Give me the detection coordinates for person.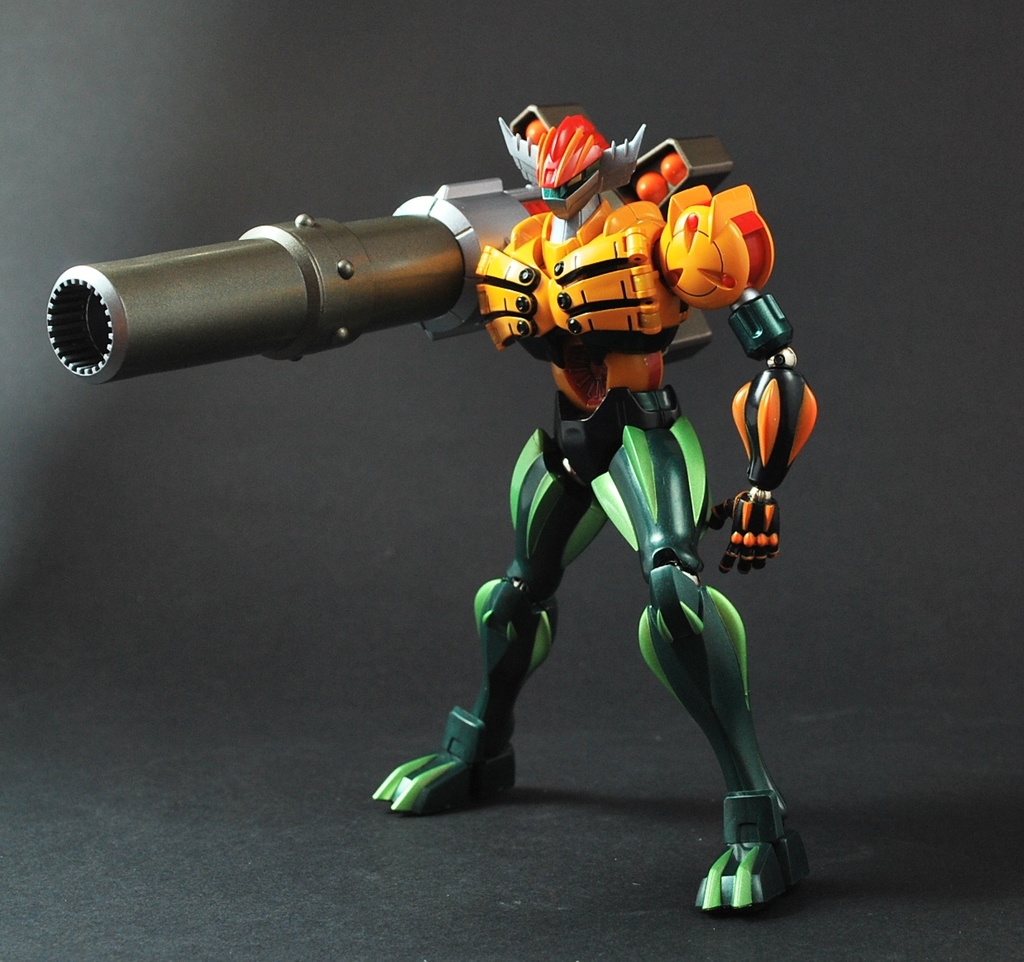
Rect(361, 96, 812, 911).
